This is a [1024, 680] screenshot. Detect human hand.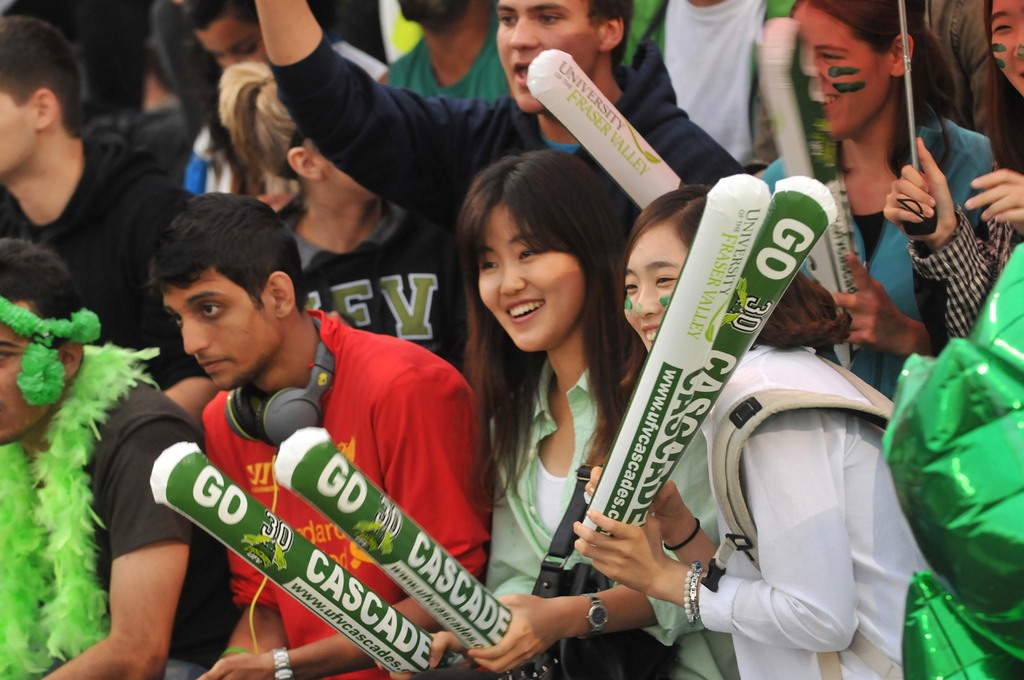
crop(882, 136, 956, 245).
